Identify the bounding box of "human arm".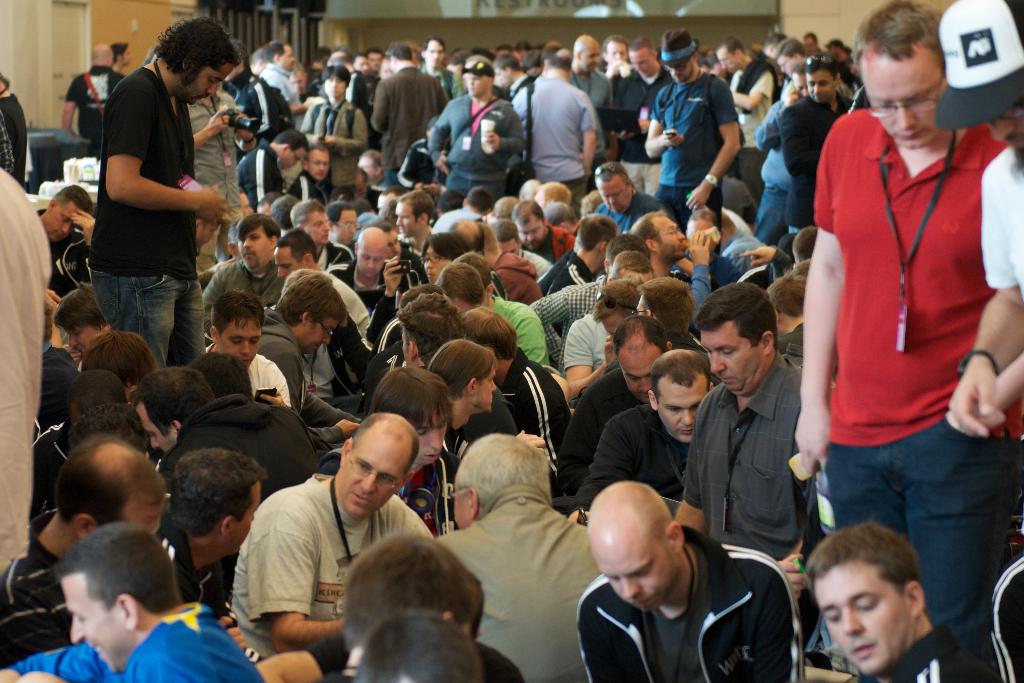
l=270, t=498, r=341, b=651.
